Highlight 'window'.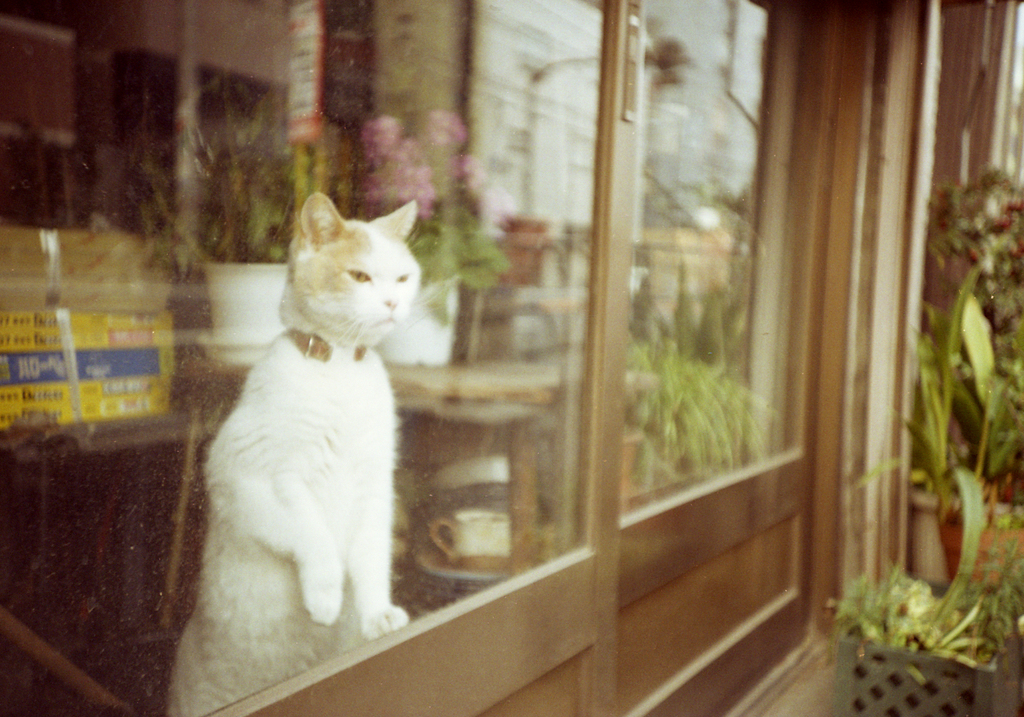
Highlighted region: pyautogui.locateOnScreen(625, 0, 851, 716).
